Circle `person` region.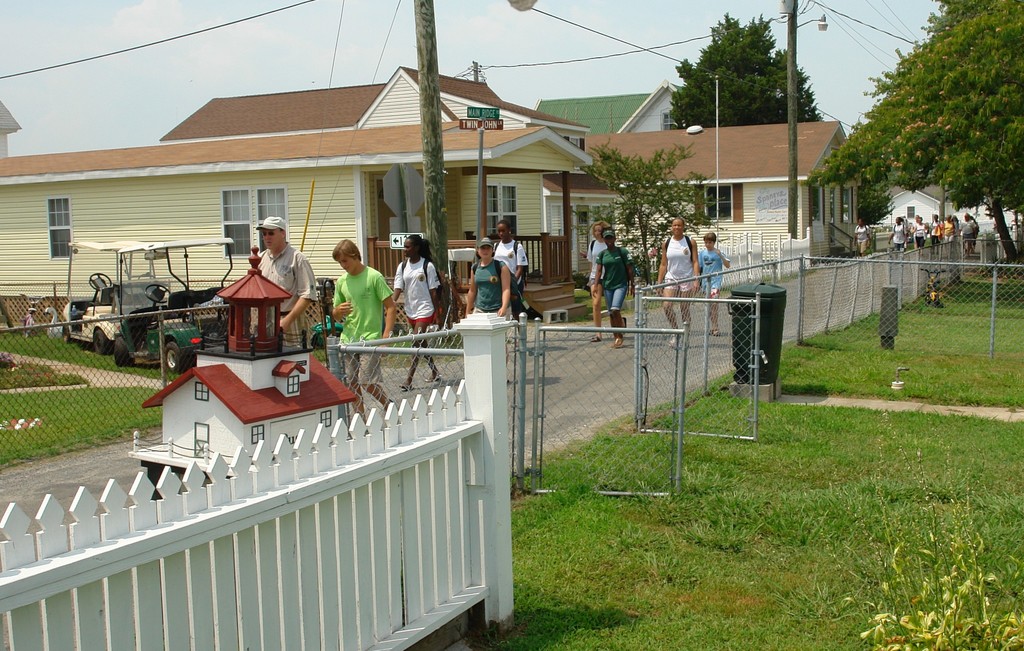
Region: <bbox>465, 237, 511, 379</bbox>.
